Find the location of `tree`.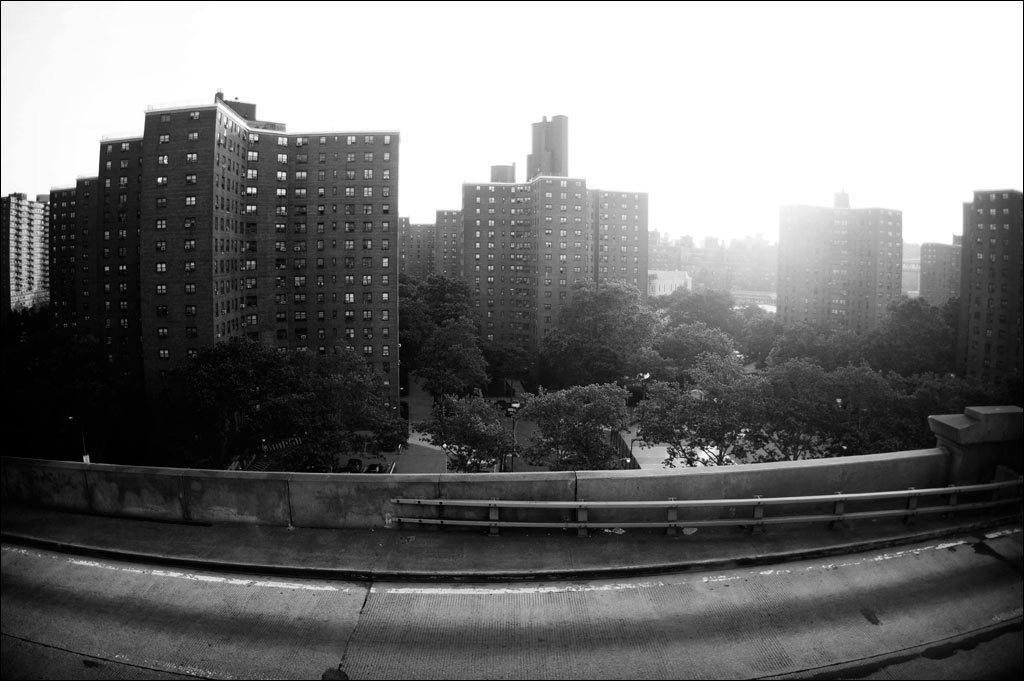
Location: [x1=409, y1=325, x2=497, y2=404].
